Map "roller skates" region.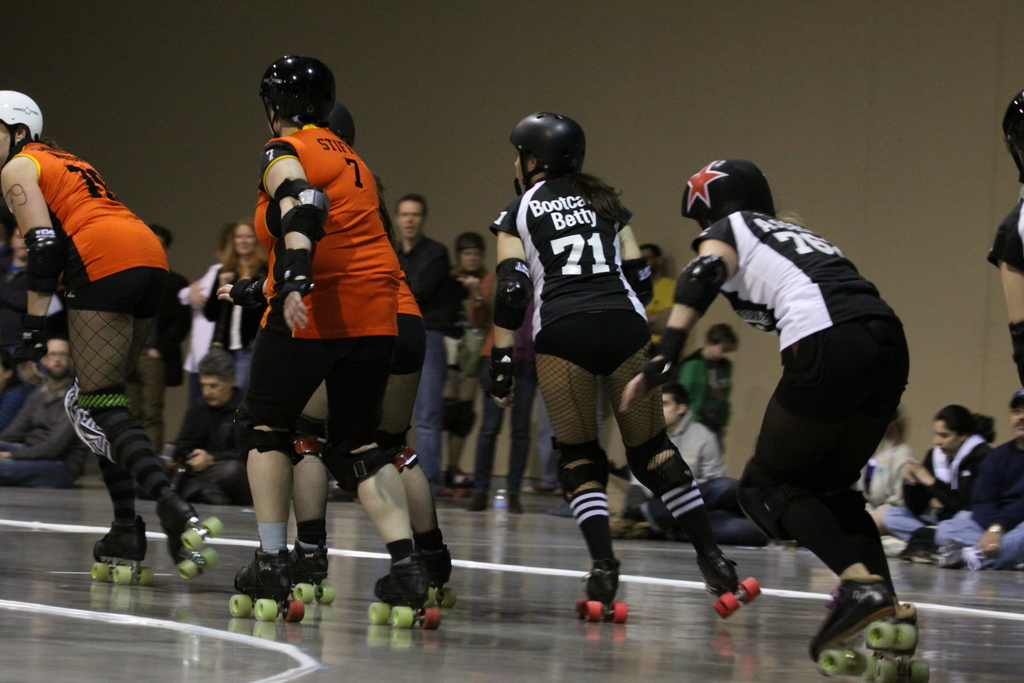
Mapped to region(365, 556, 440, 629).
